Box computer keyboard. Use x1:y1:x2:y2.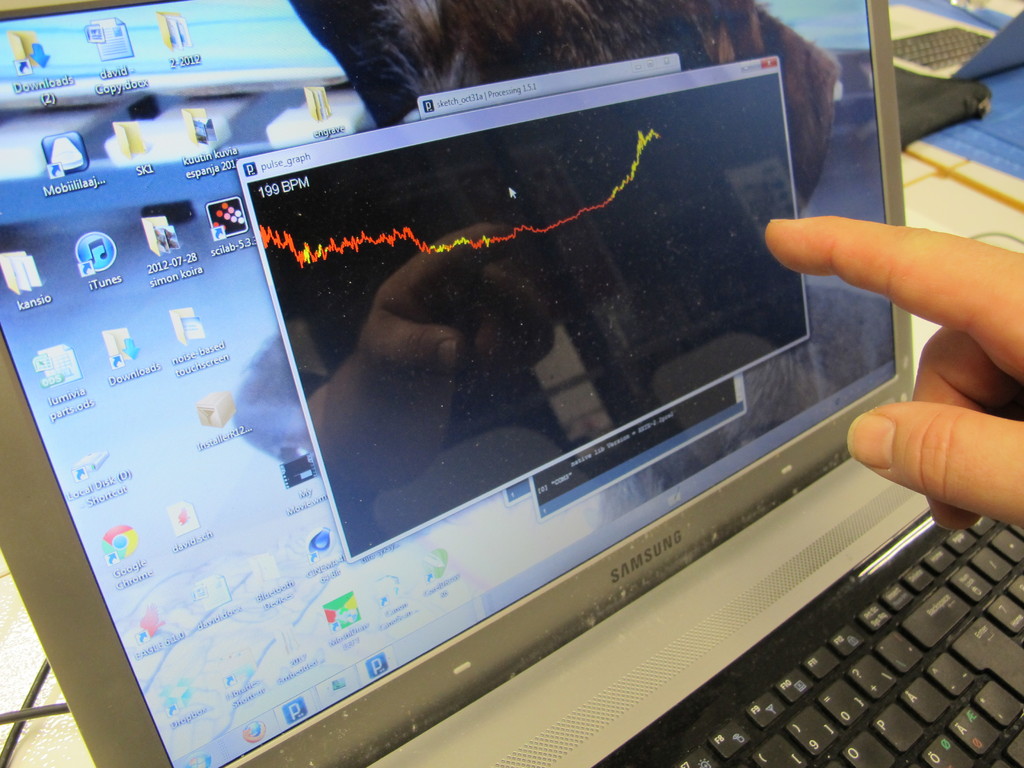
644:517:1023:767.
